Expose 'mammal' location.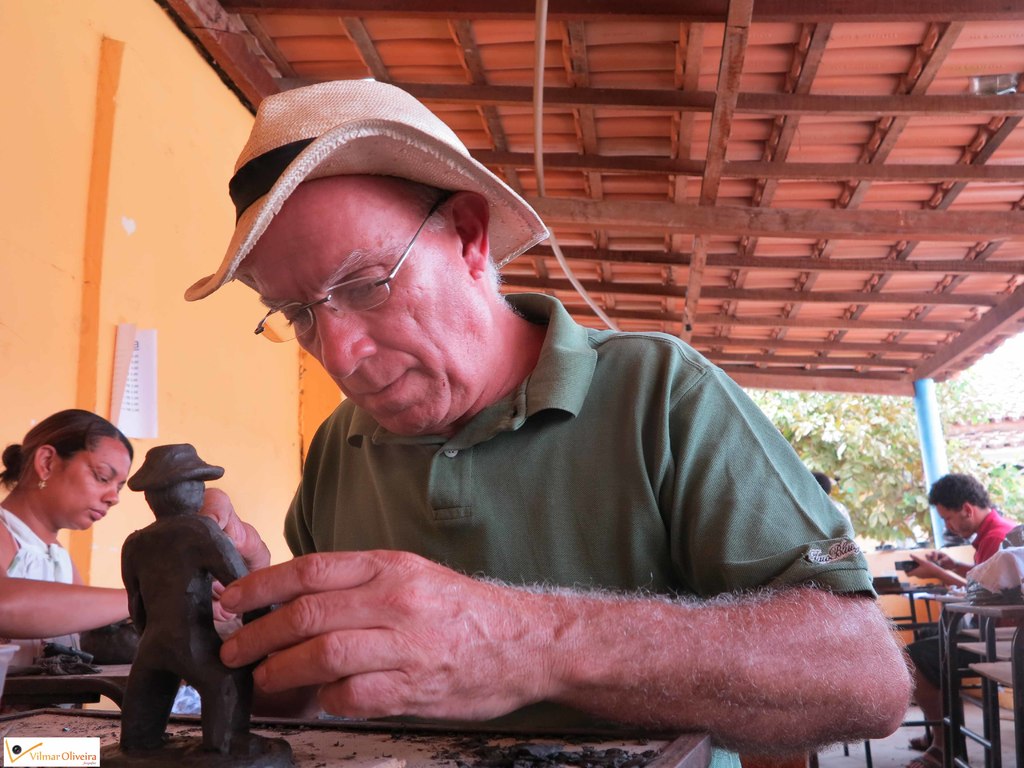
Exposed at [x1=812, y1=471, x2=852, y2=522].
